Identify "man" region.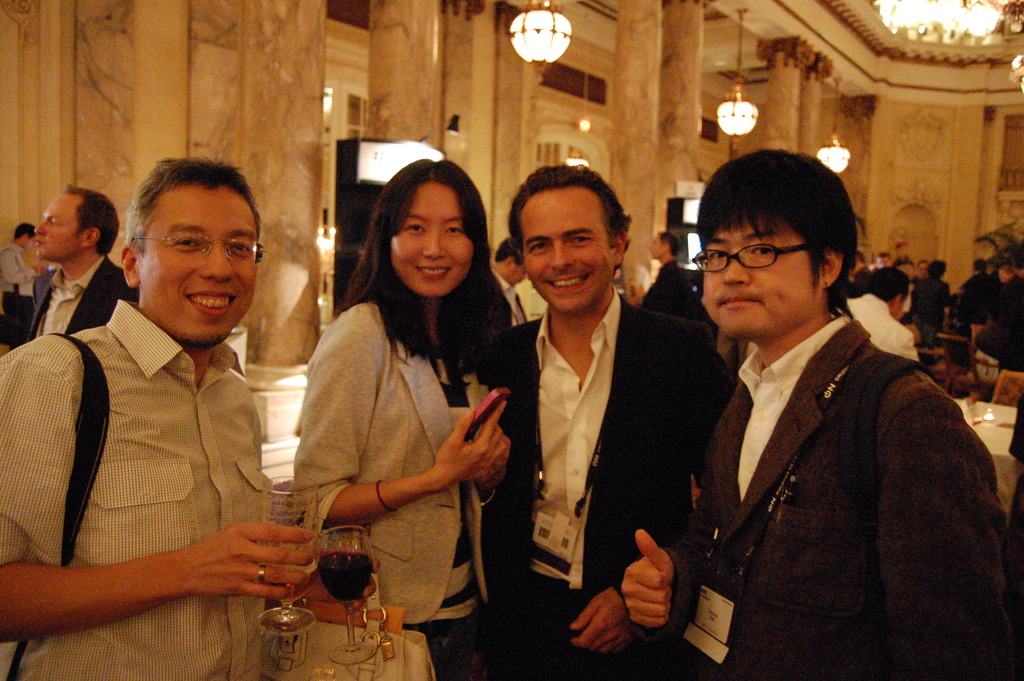
Region: left=644, top=133, right=986, bottom=675.
